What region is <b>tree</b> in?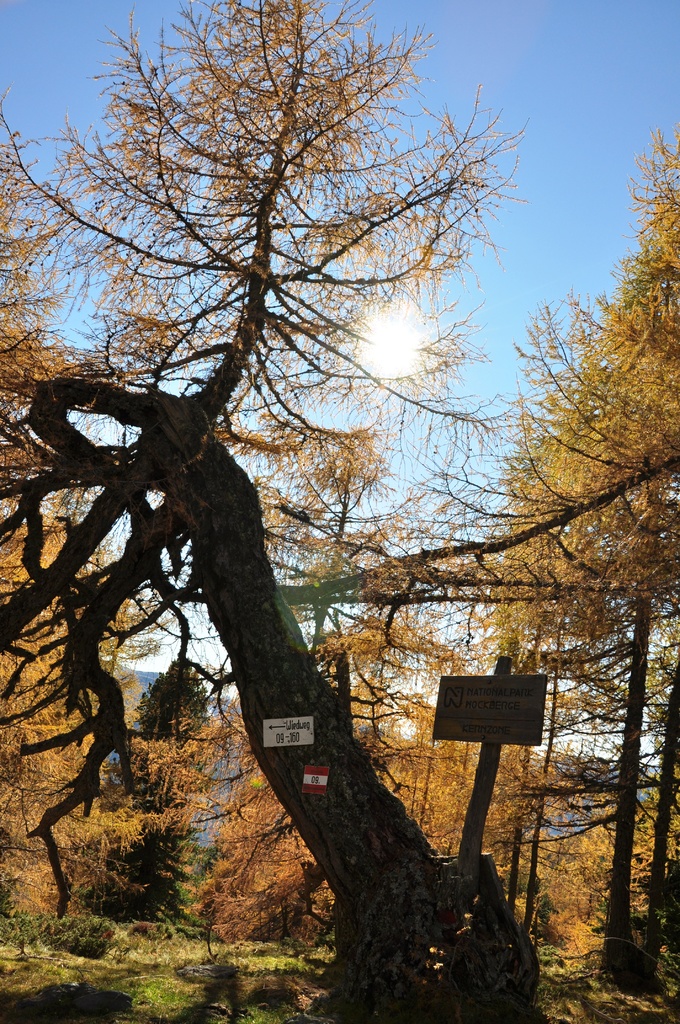
311,609,455,788.
